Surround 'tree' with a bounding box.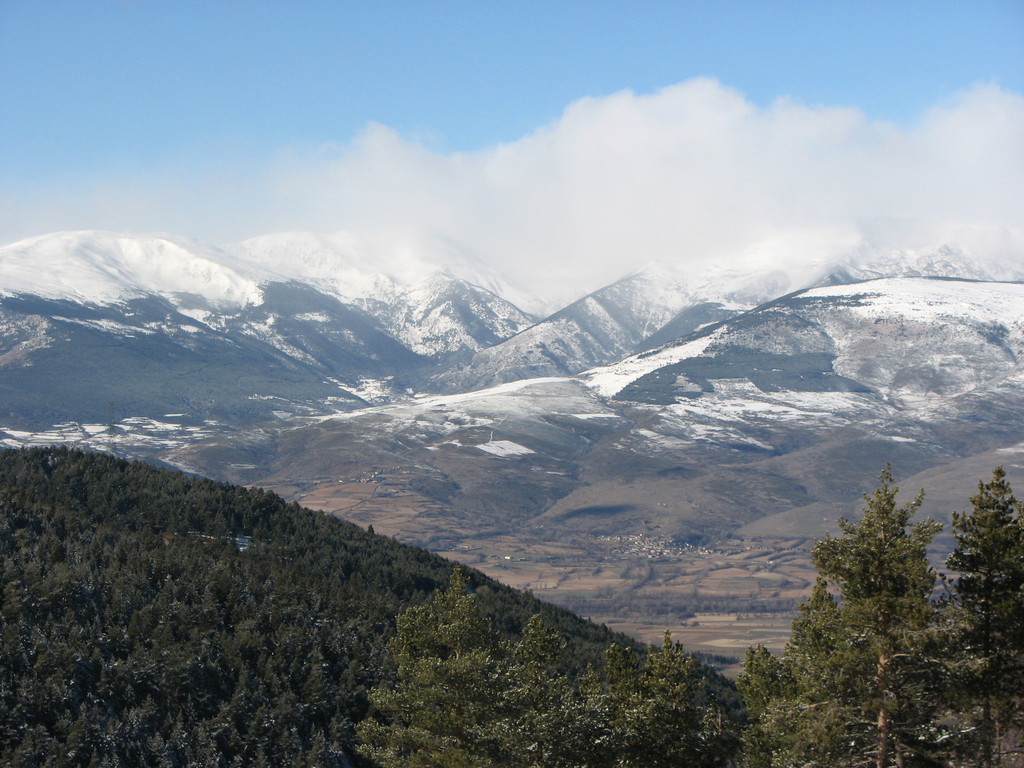
(x1=929, y1=467, x2=1023, y2=767).
